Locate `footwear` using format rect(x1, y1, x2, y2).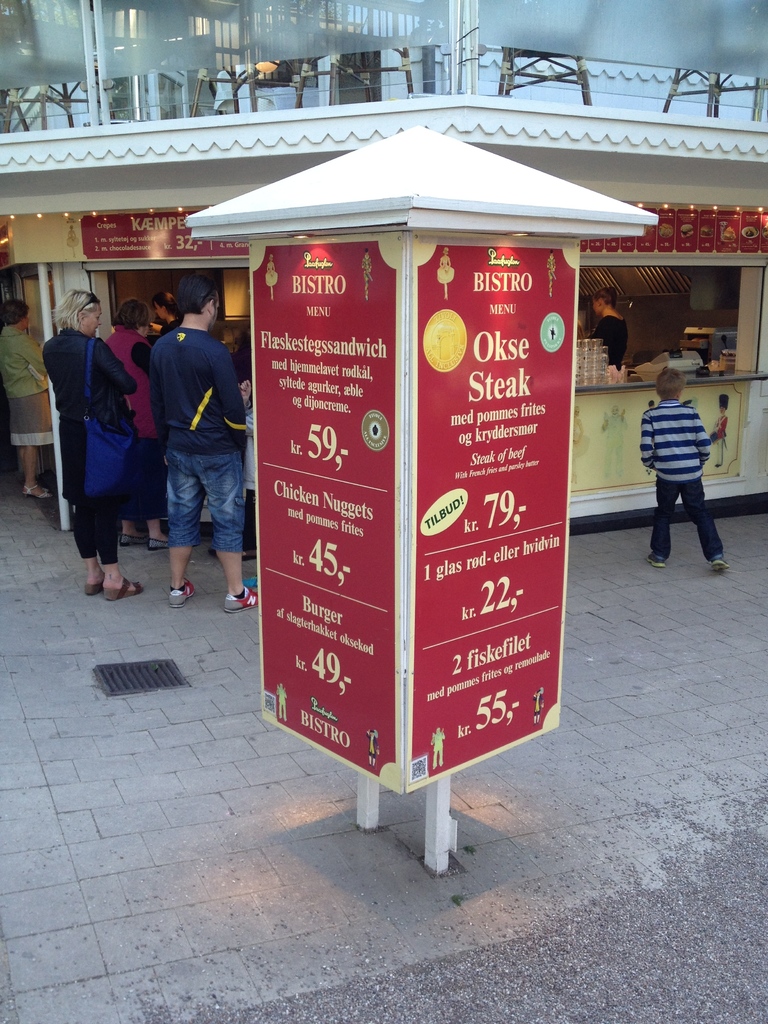
rect(25, 481, 53, 500).
